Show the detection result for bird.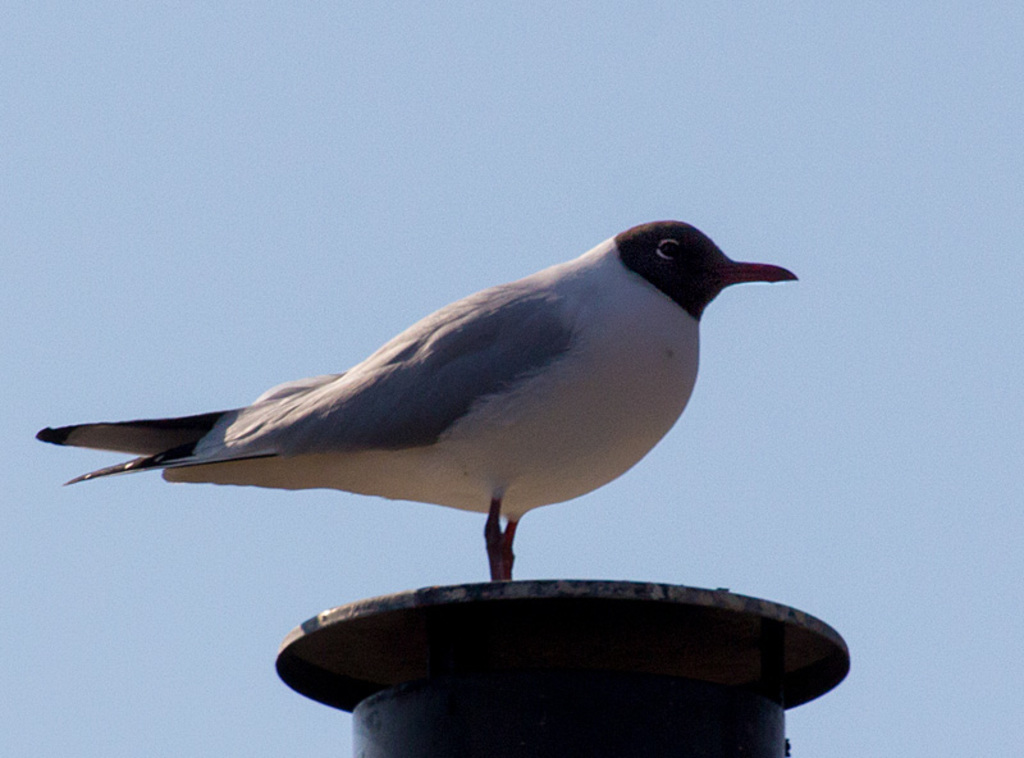
detection(0, 220, 824, 579).
